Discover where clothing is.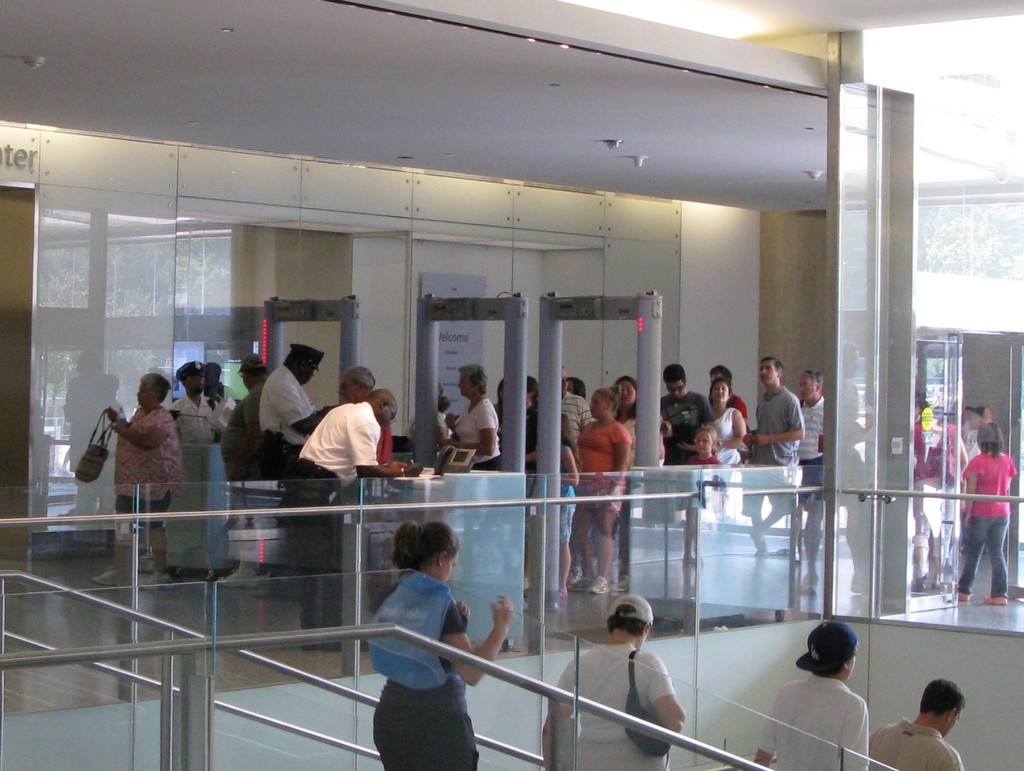
Discovered at x1=298 y1=395 x2=384 y2=489.
